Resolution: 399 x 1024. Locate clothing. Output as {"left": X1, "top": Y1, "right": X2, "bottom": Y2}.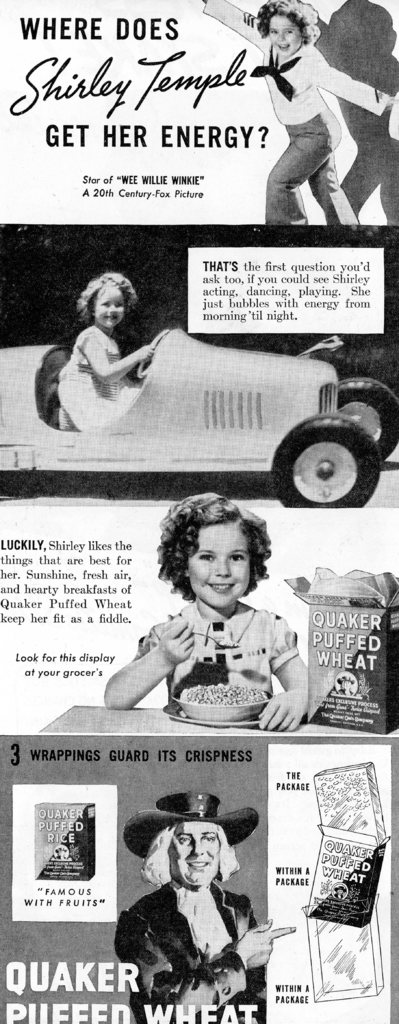
{"left": 197, "top": 3, "right": 388, "bottom": 223}.
